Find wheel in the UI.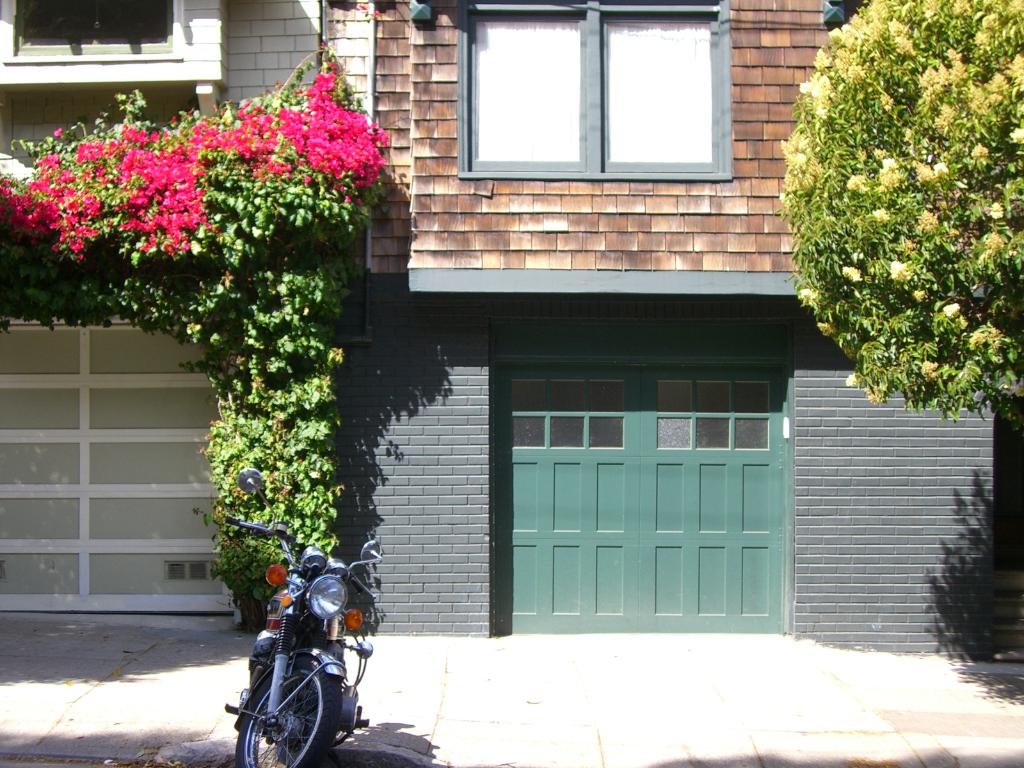
UI element at bbox=(240, 644, 322, 759).
